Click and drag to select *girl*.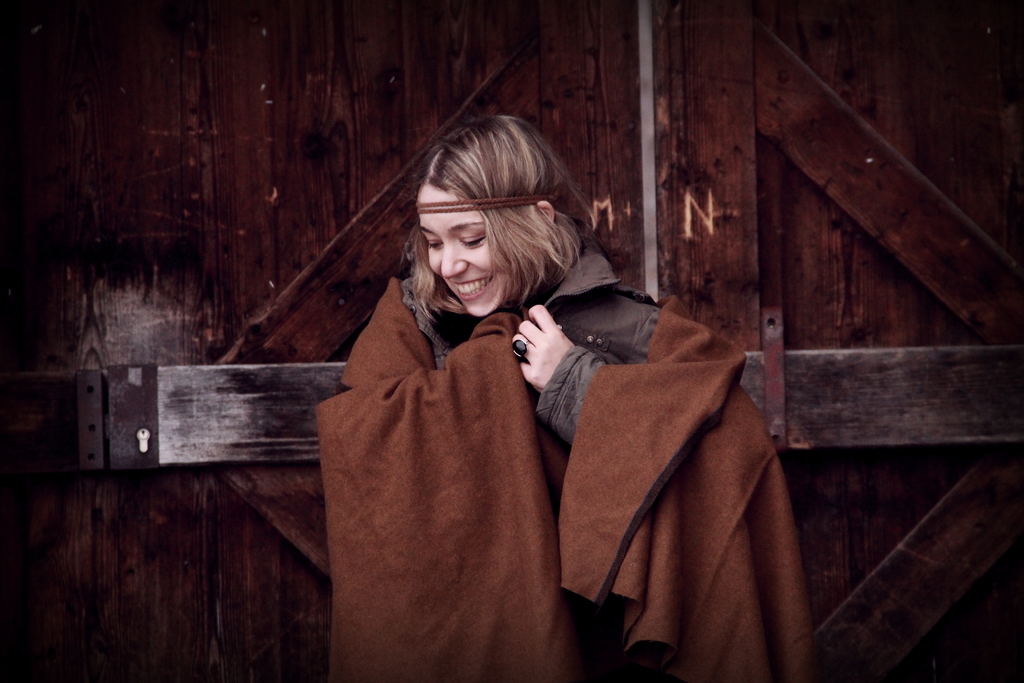
Selection: select_region(316, 113, 815, 682).
